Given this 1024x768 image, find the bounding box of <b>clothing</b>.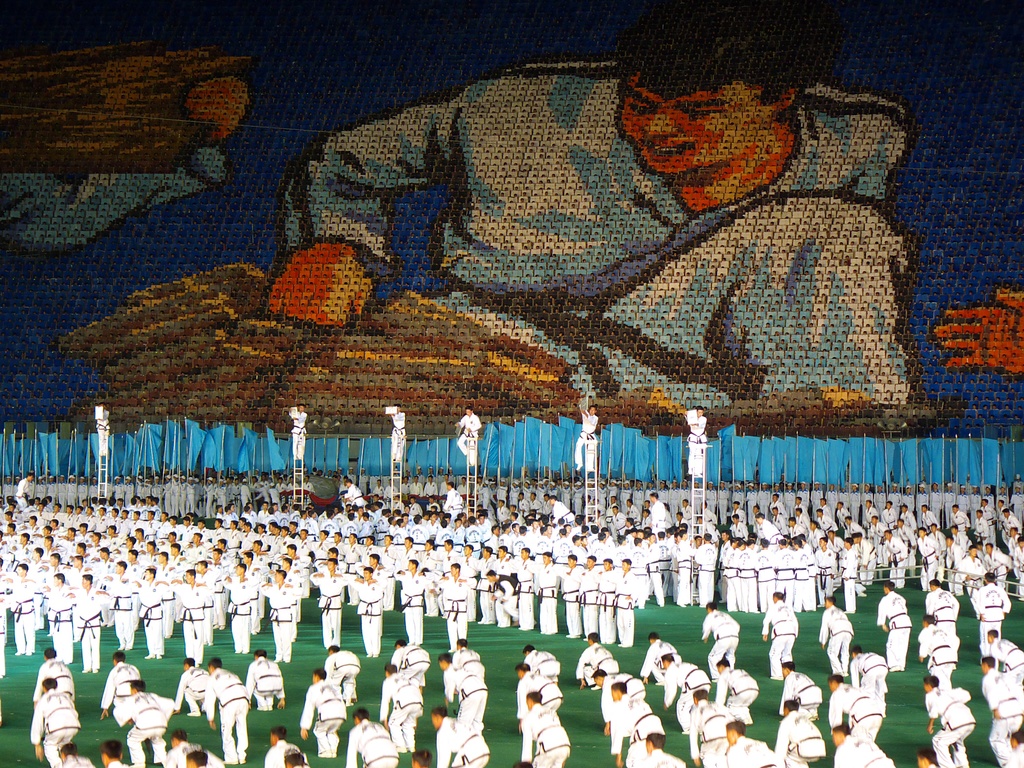
l=911, t=539, r=945, b=569.
